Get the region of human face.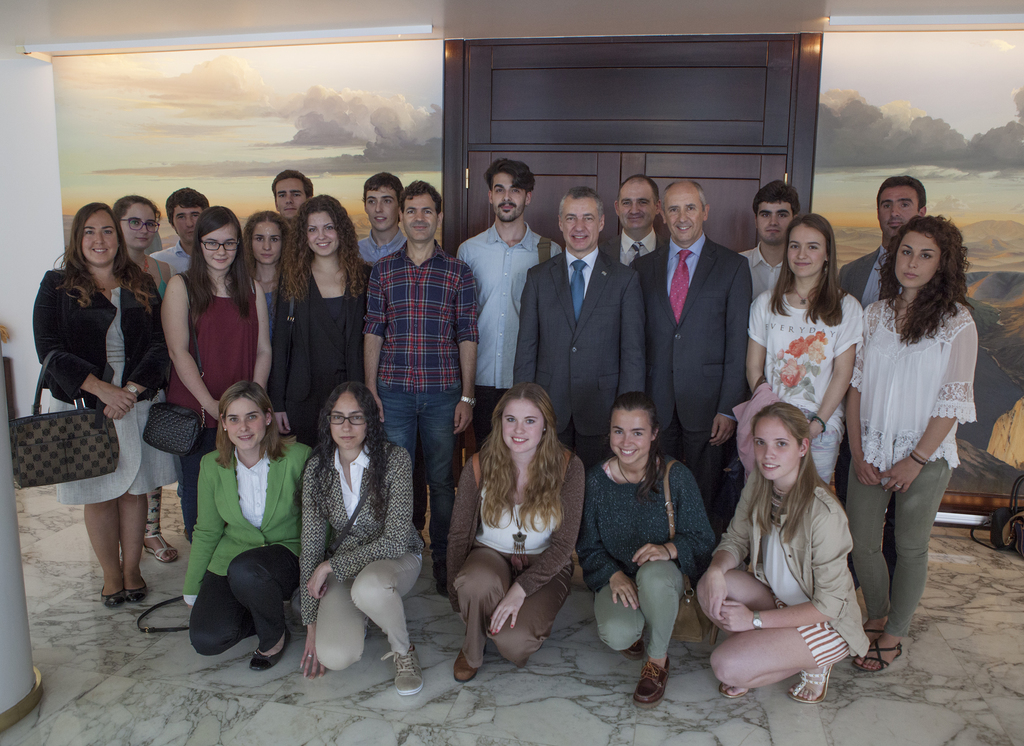
748/419/797/491.
